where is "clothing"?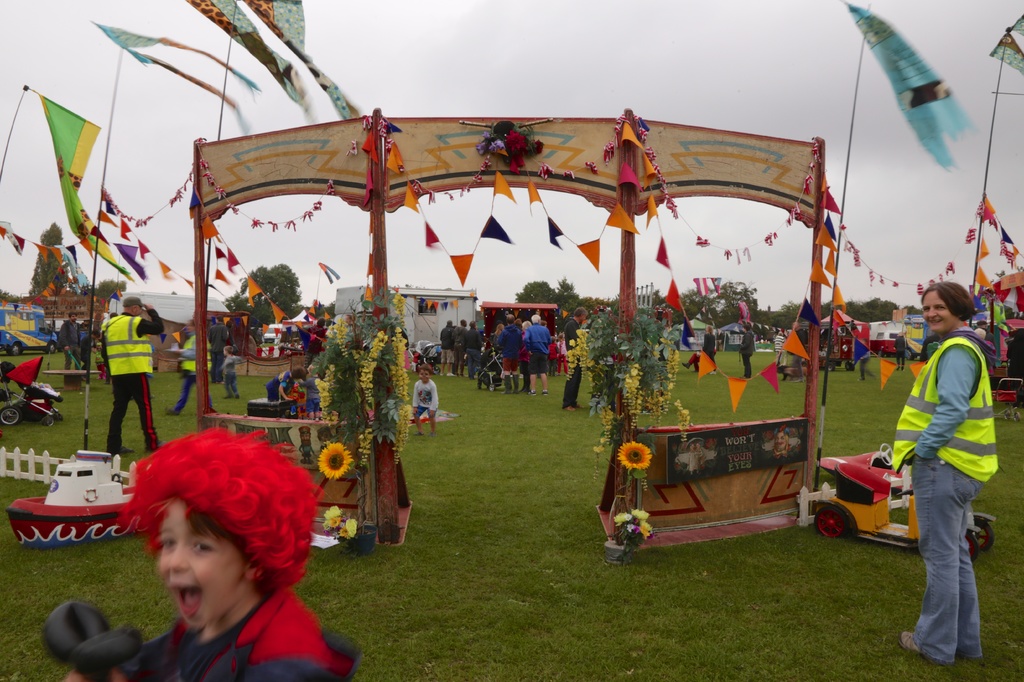
986, 334, 997, 372.
